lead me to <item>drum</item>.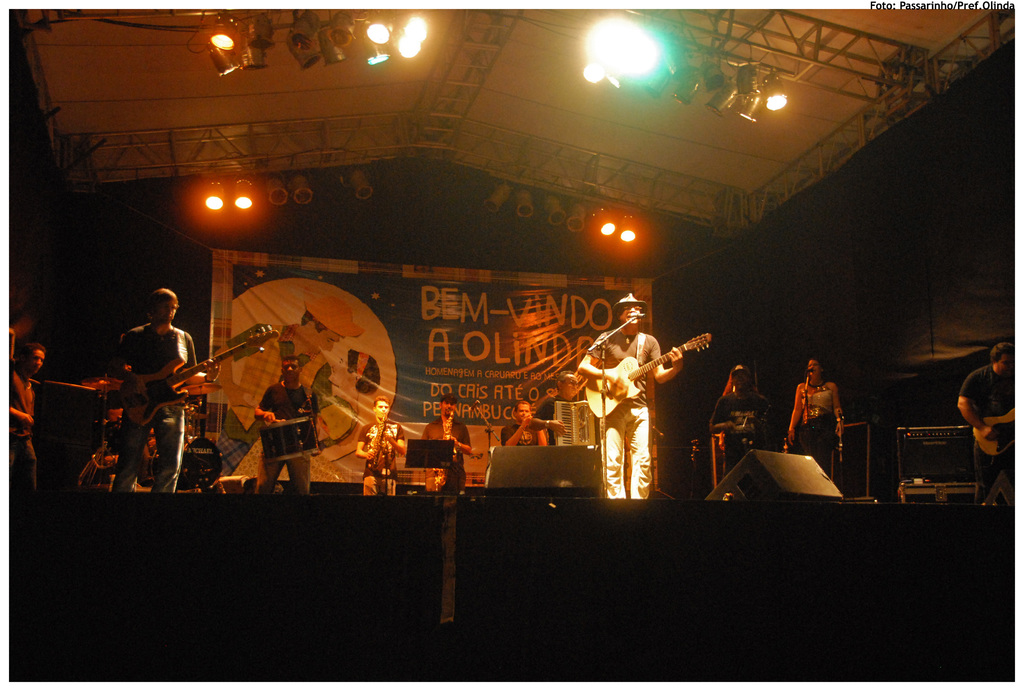
Lead to locate(257, 417, 319, 463).
